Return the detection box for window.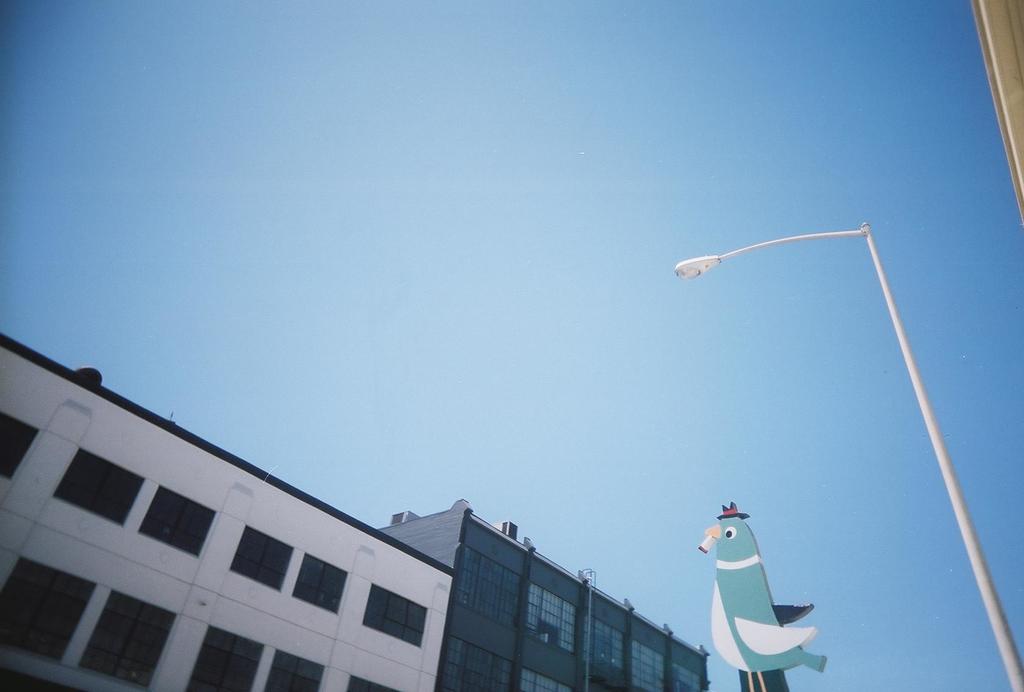
[0, 550, 97, 672].
